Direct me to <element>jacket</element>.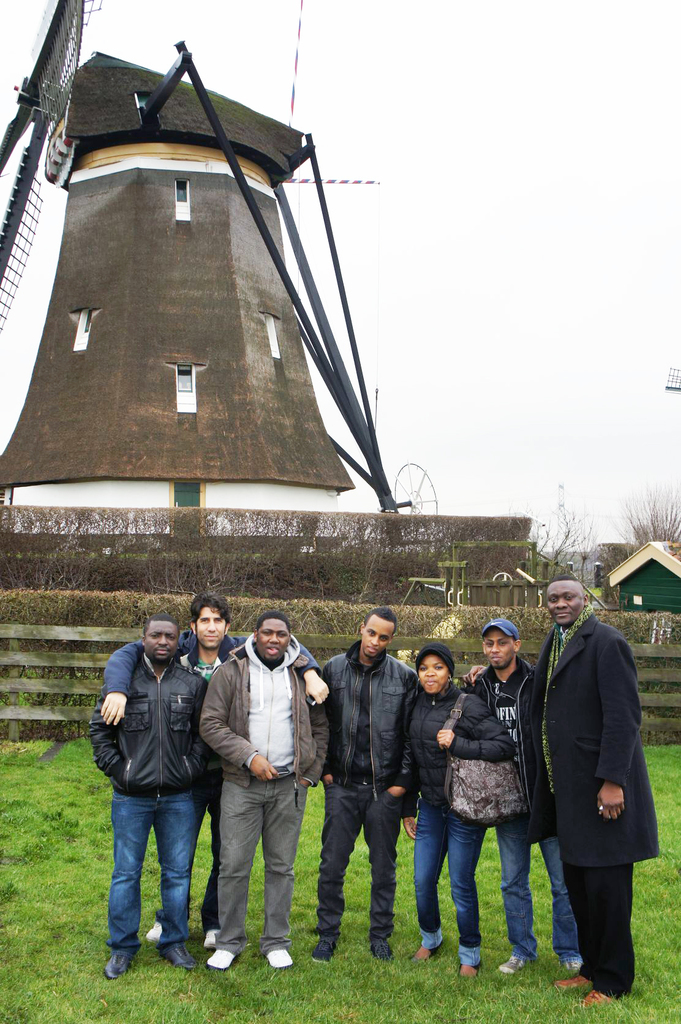
Direction: bbox=[462, 652, 559, 836].
